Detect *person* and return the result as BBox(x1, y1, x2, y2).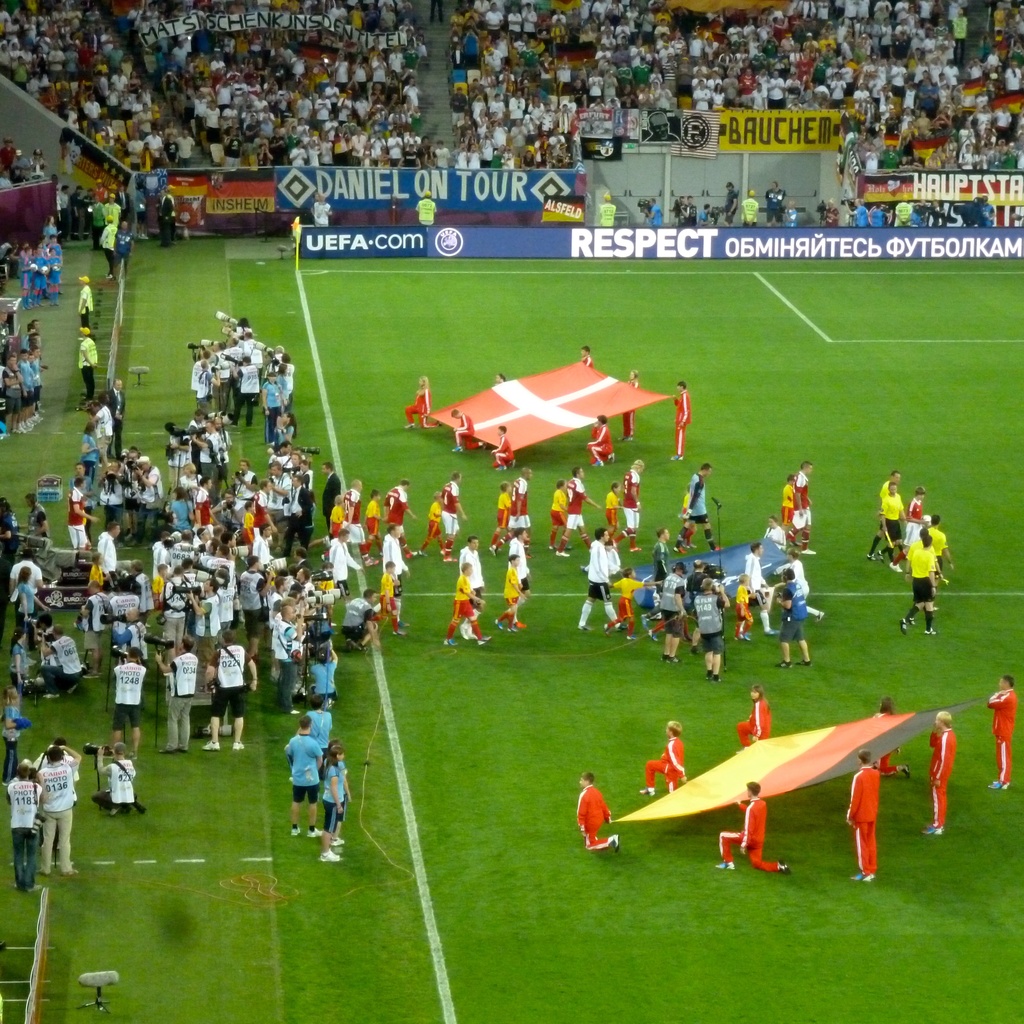
BBox(570, 771, 623, 857).
